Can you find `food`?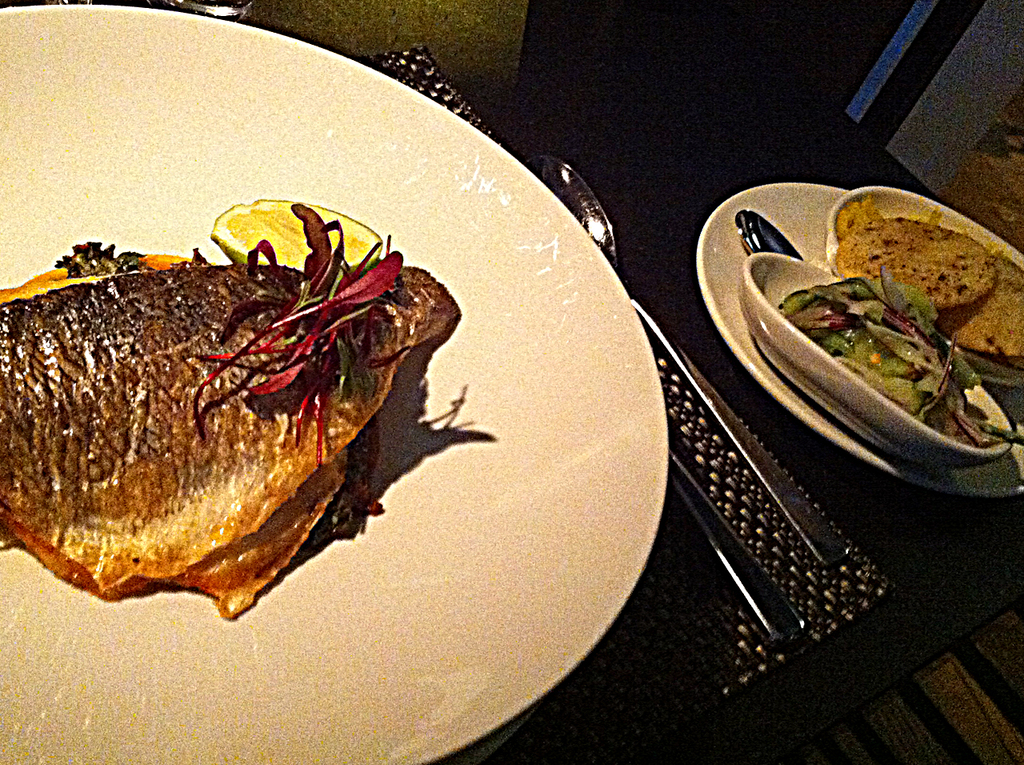
Yes, bounding box: <box>779,265,1023,447</box>.
